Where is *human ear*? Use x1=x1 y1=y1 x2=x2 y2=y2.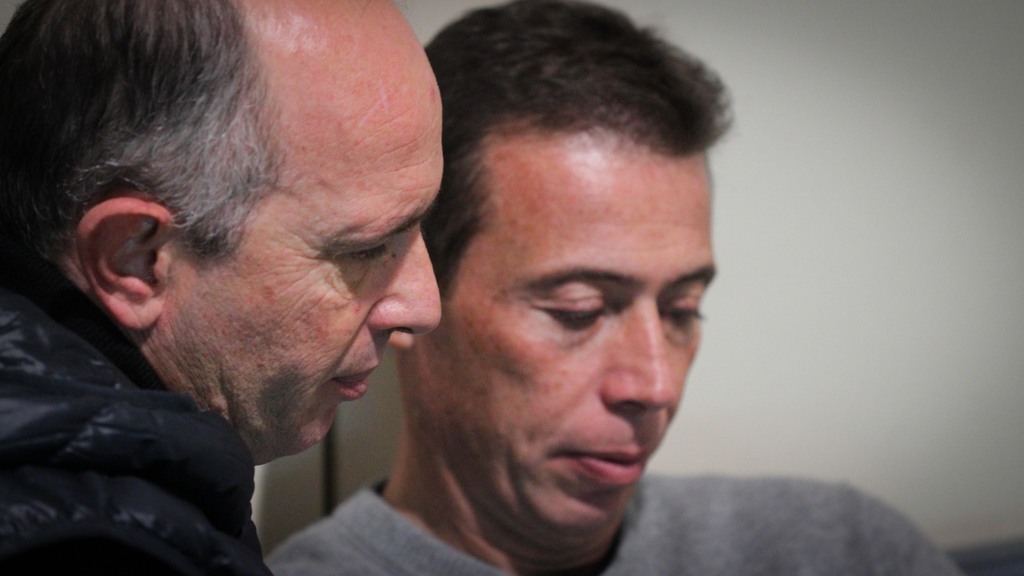
x1=76 y1=195 x2=173 y2=330.
